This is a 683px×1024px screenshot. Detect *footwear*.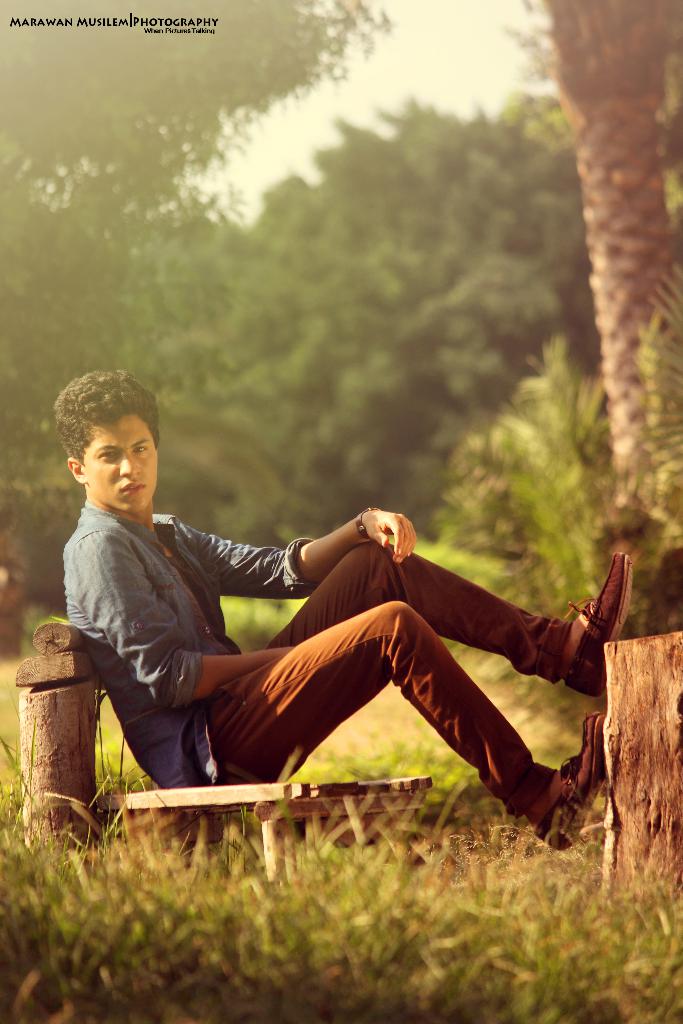
[564, 548, 635, 699].
